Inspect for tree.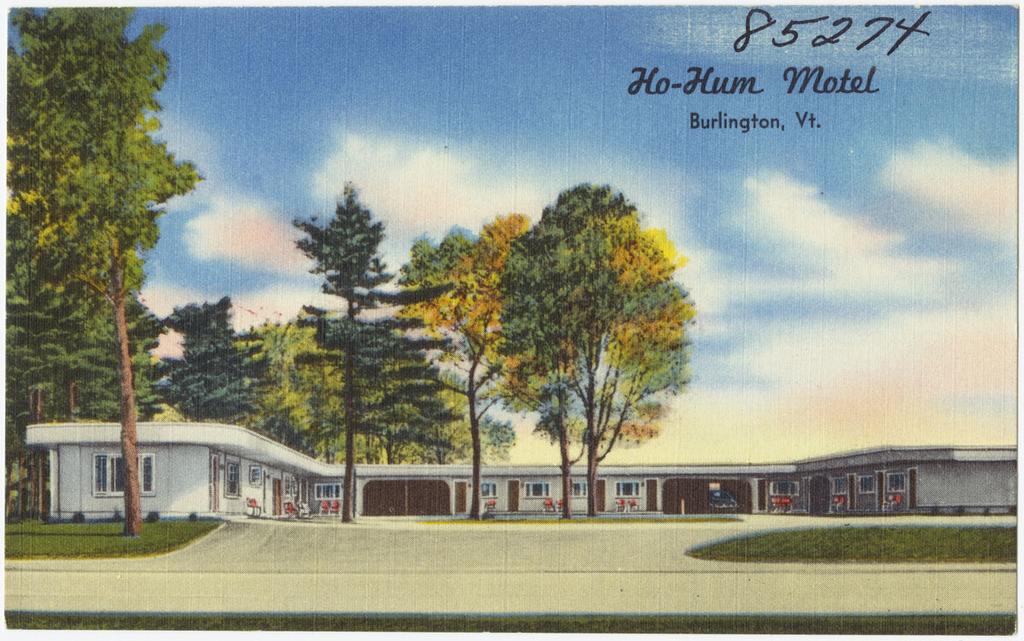
Inspection: select_region(241, 317, 510, 461).
